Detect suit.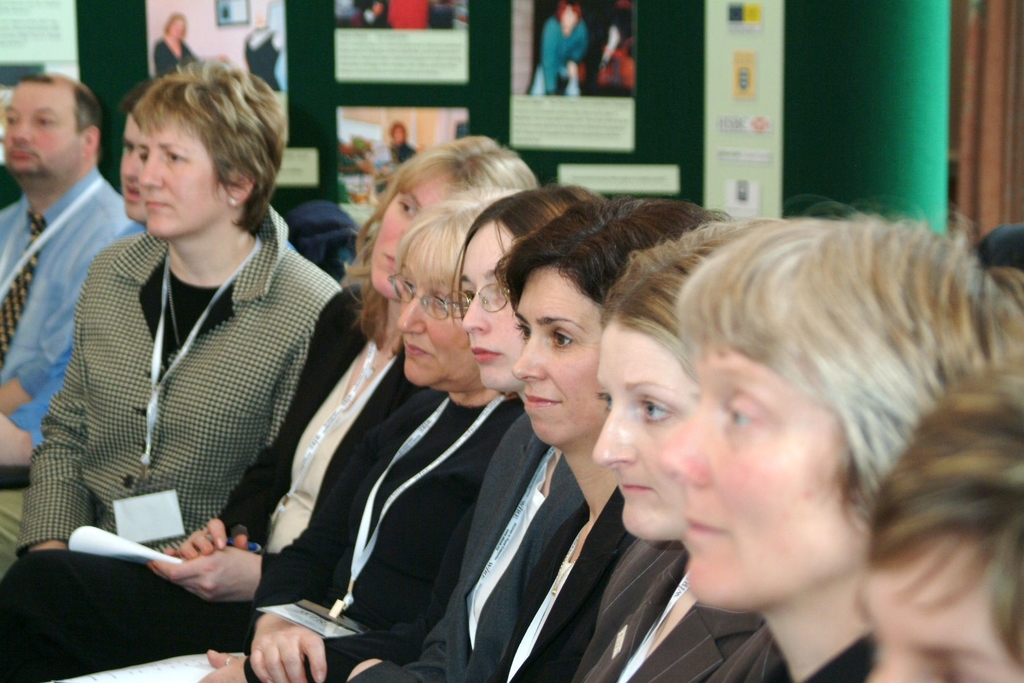
Detected at (left=0, top=286, right=426, bottom=682).
